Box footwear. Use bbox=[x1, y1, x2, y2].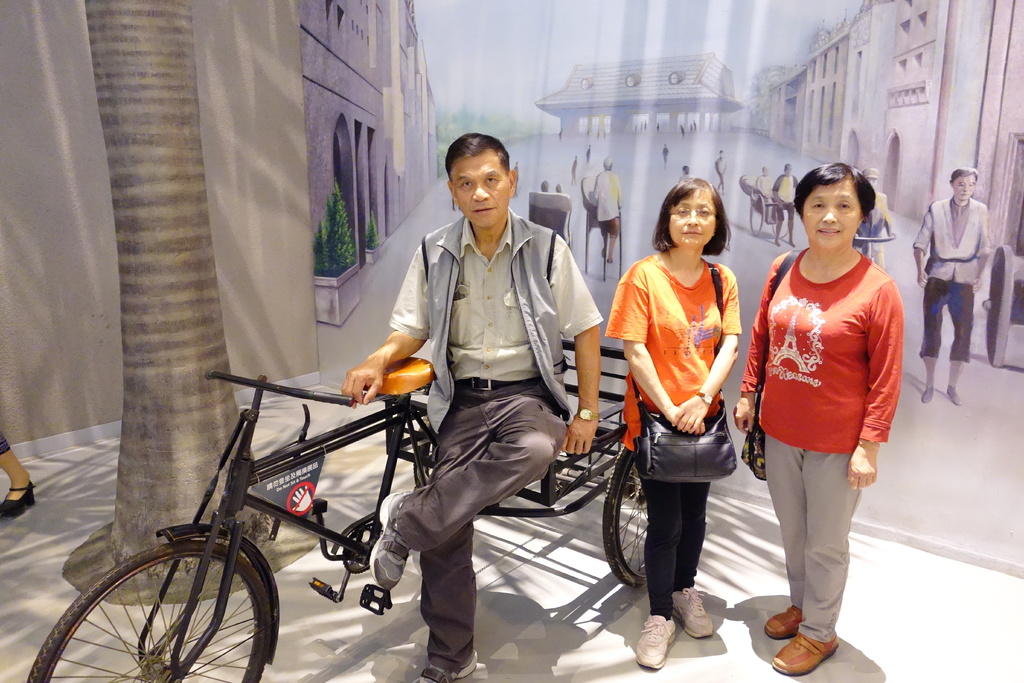
bbox=[948, 383, 962, 403].
